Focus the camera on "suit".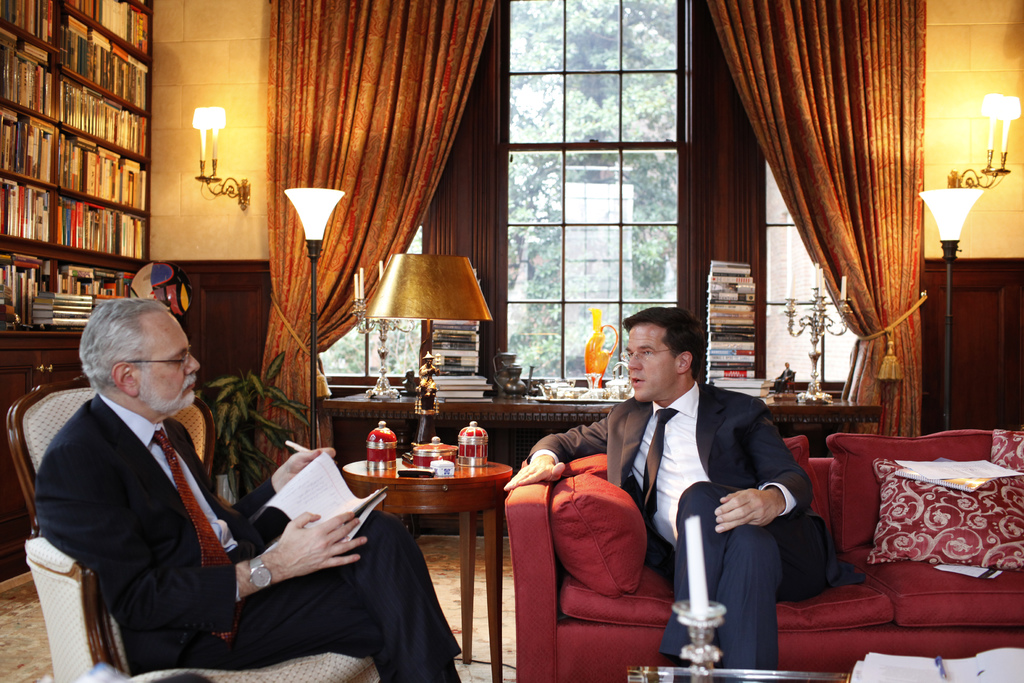
Focus region: box=[36, 386, 465, 682].
